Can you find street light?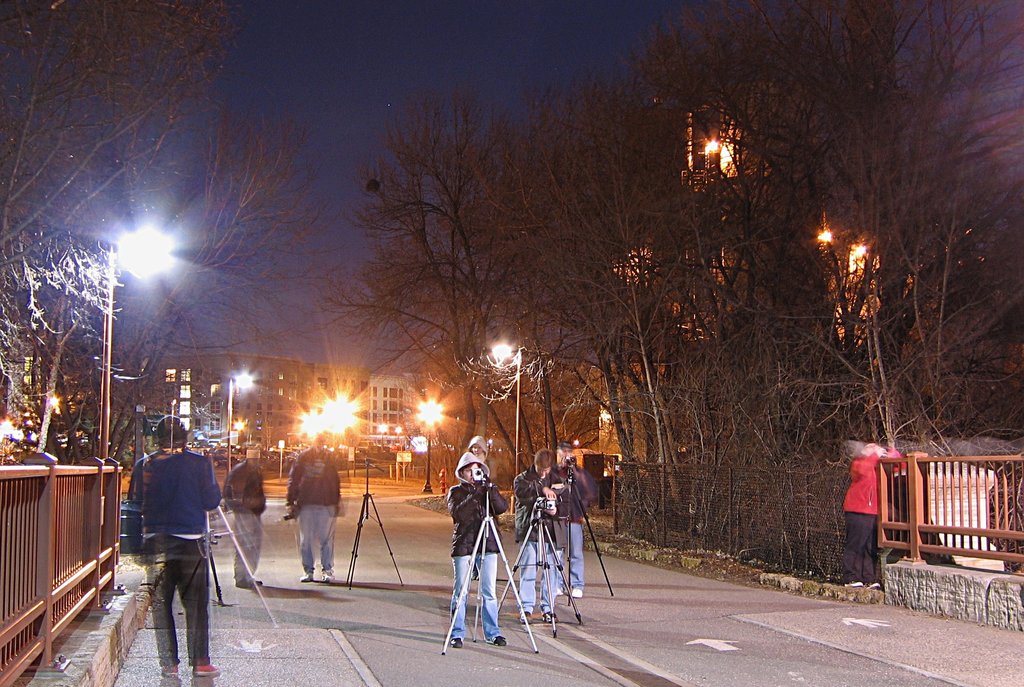
Yes, bounding box: [x1=95, y1=226, x2=180, y2=459].
